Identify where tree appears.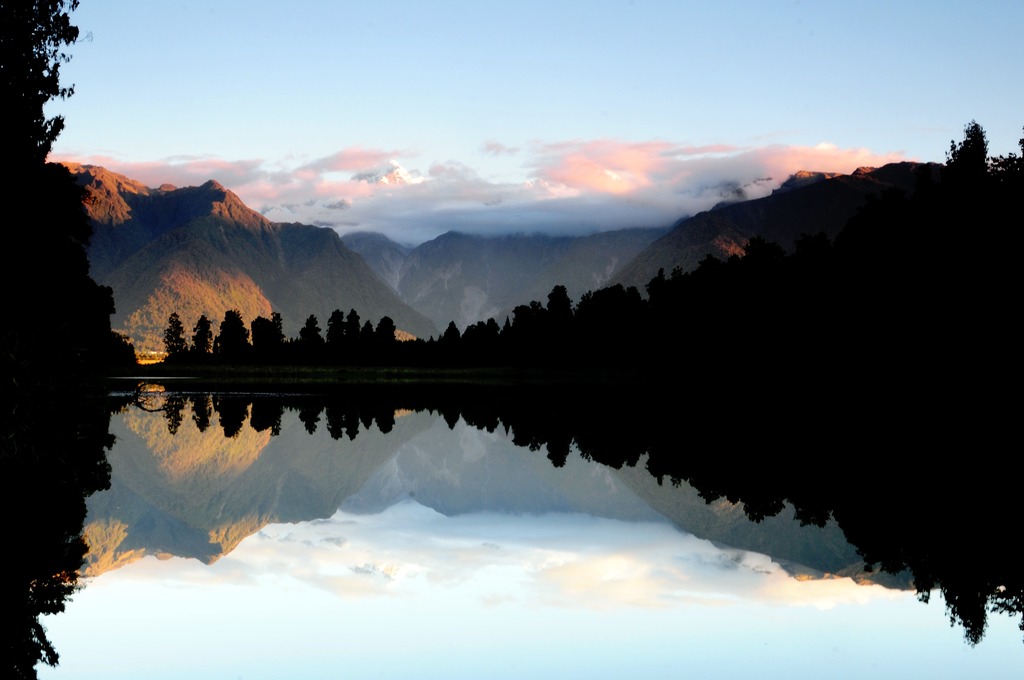
Appears at {"x1": 355, "y1": 322, "x2": 372, "y2": 345}.
